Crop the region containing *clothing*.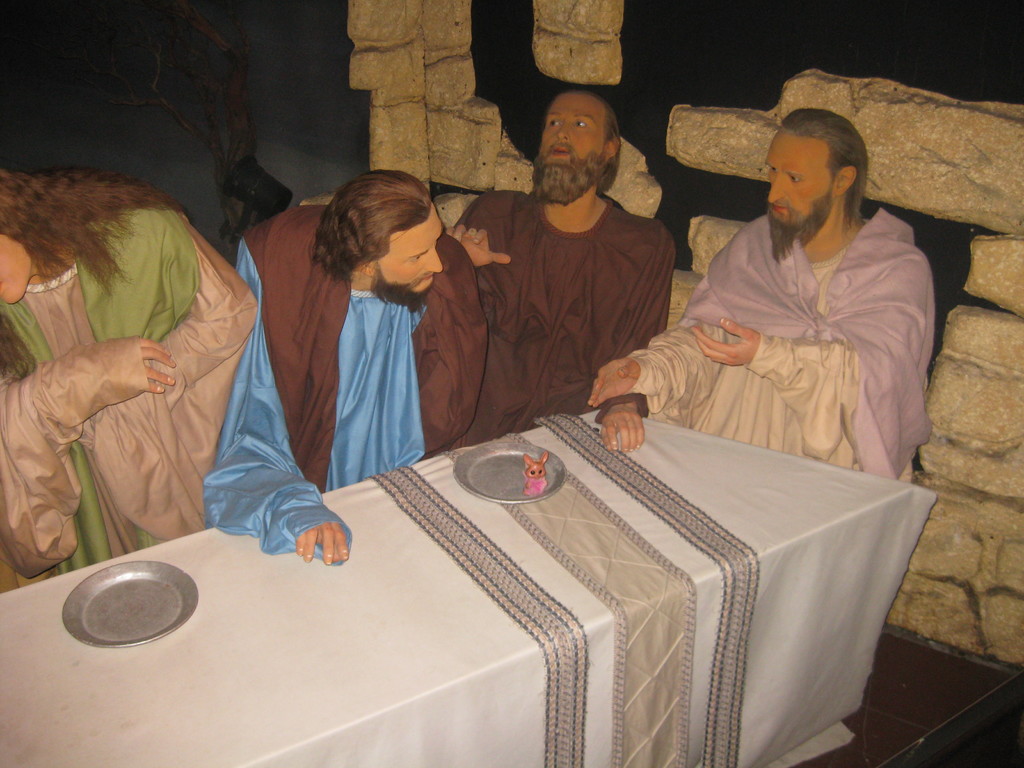
Crop region: (631,200,938,484).
